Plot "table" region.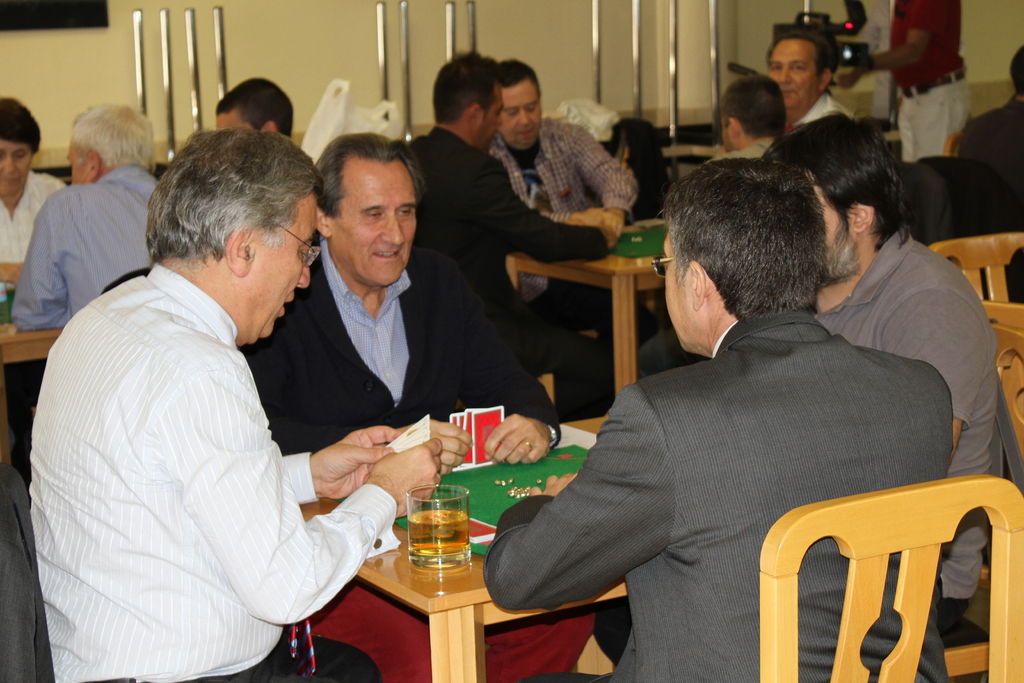
Plotted at crop(510, 219, 673, 399).
